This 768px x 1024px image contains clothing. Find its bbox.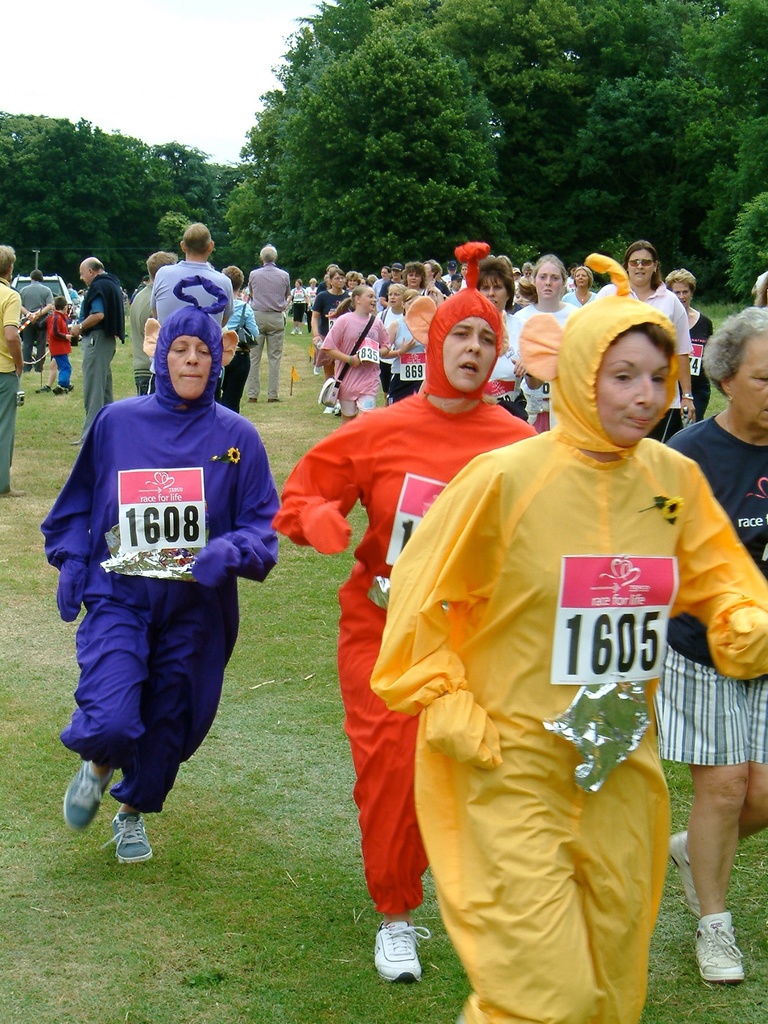
<region>122, 281, 154, 398</region>.
